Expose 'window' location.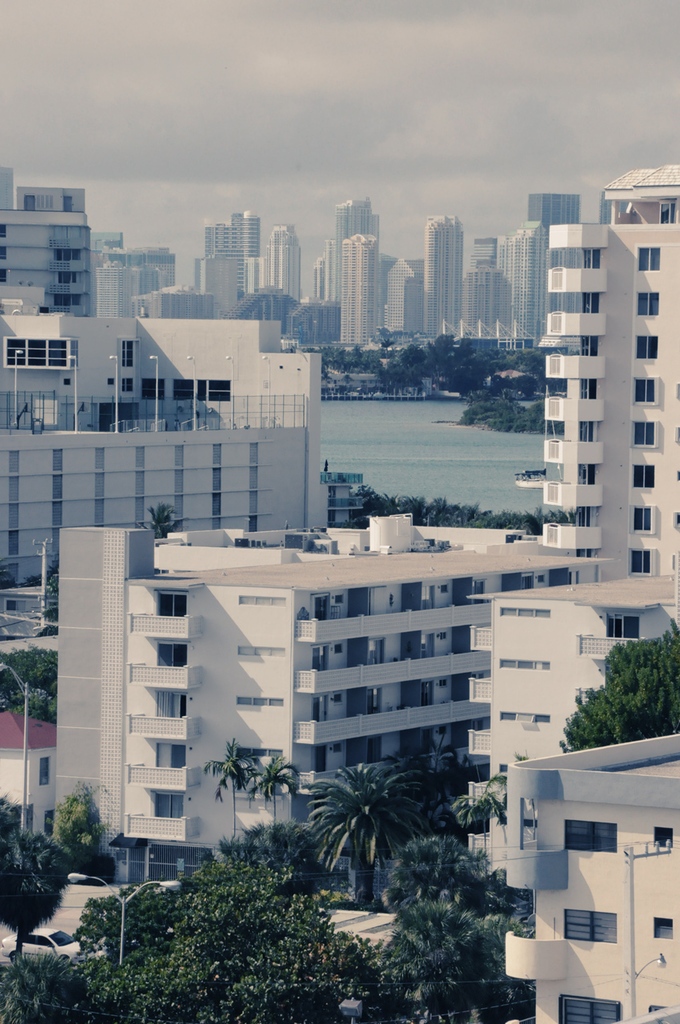
Exposed at (634,379,658,404).
